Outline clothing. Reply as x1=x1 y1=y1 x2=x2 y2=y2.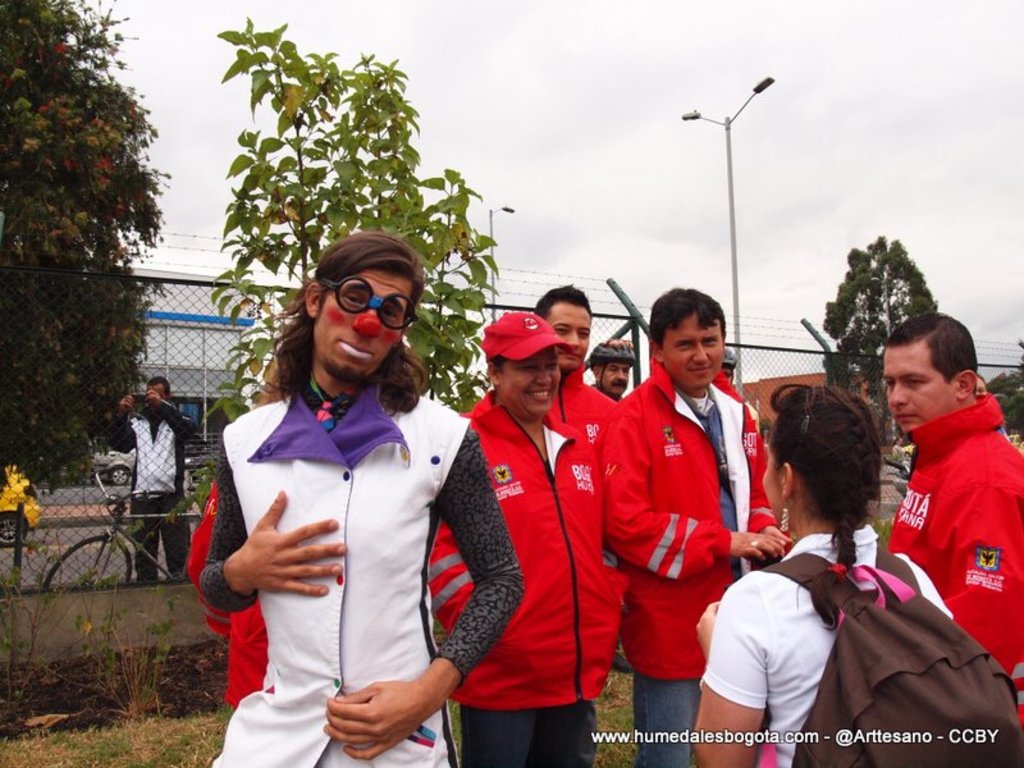
x1=433 y1=381 x2=634 y2=767.
